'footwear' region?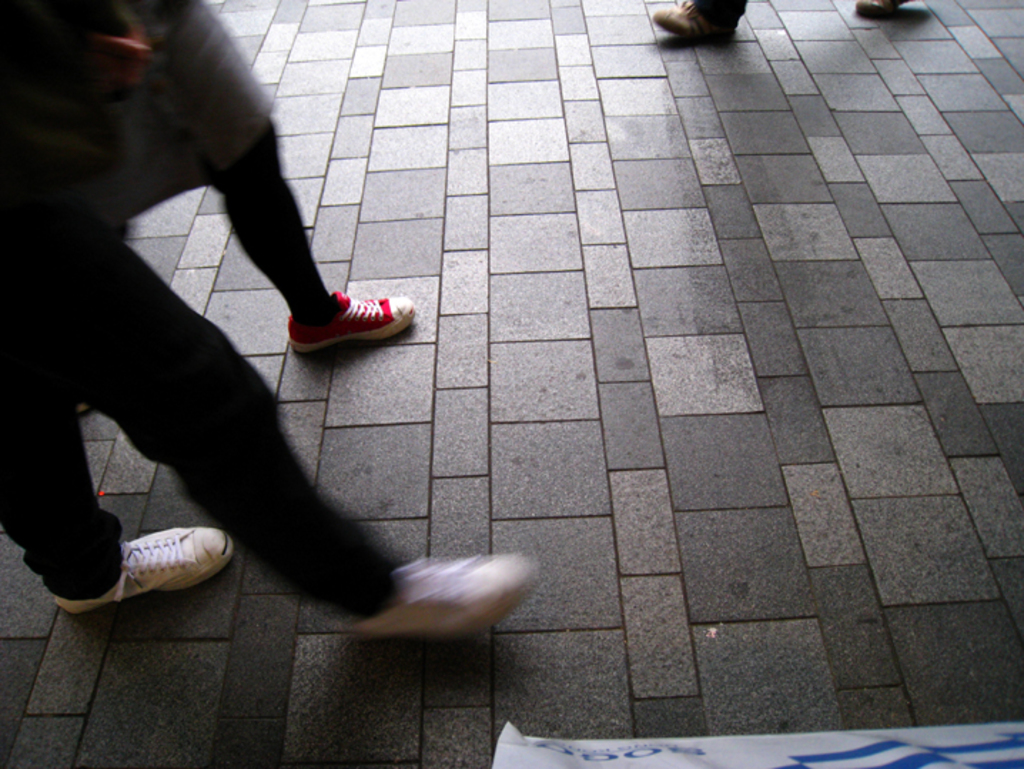
[left=315, top=542, right=548, bottom=649]
